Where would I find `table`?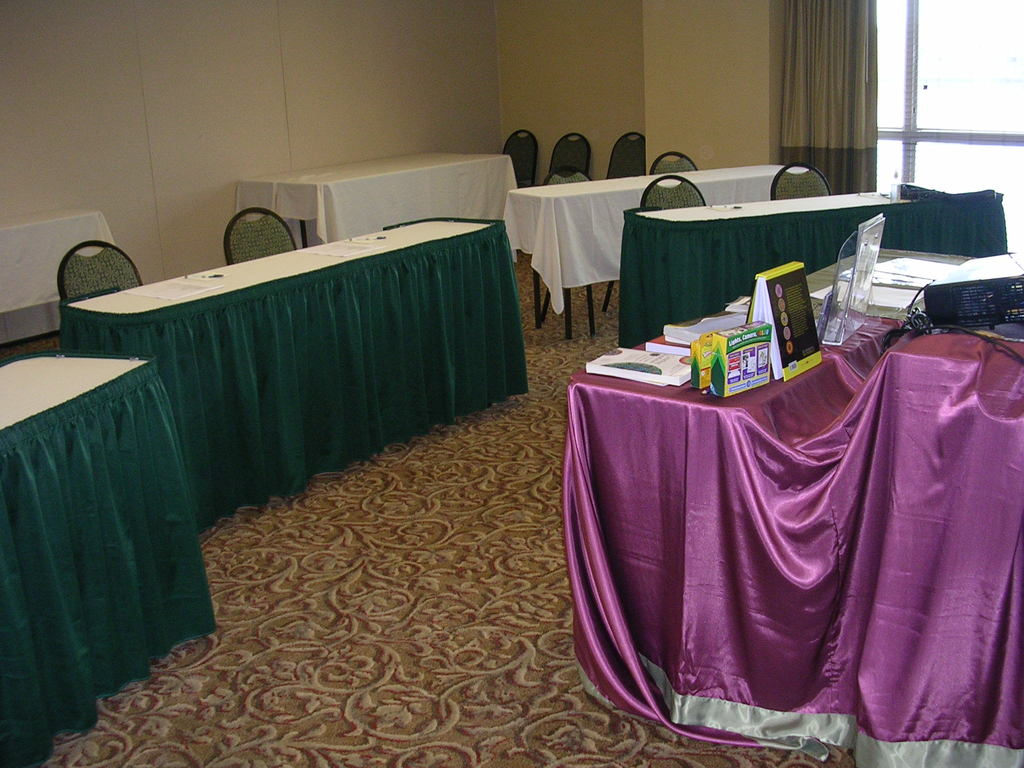
At 570,244,1023,767.
